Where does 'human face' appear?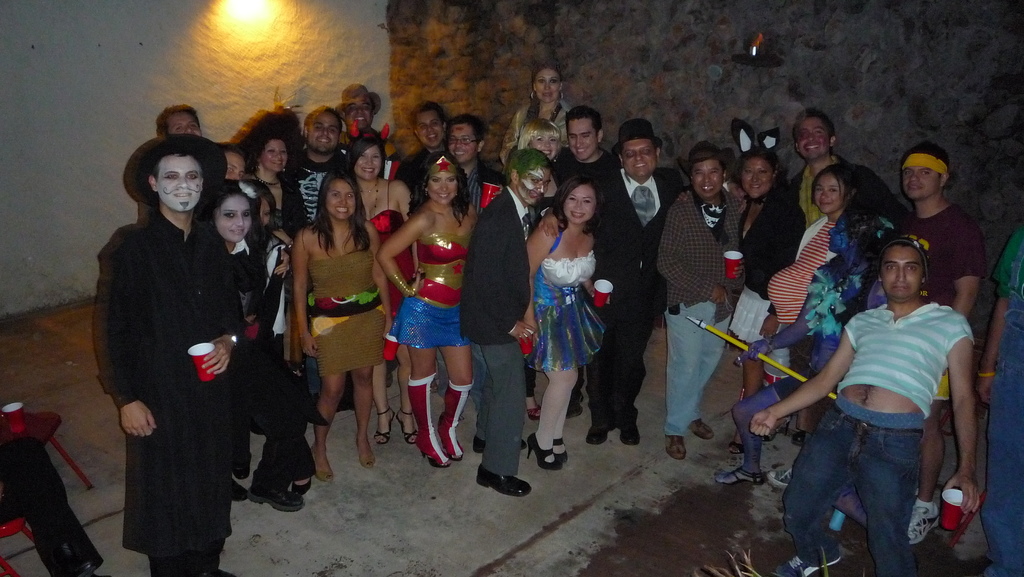
Appears at locate(625, 129, 650, 177).
